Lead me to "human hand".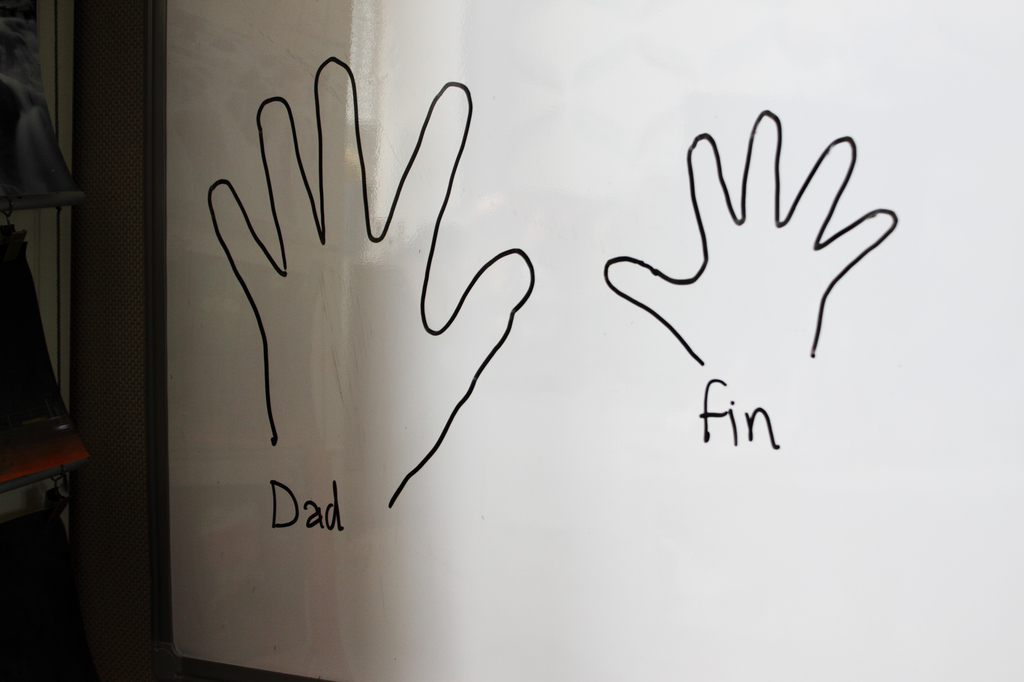
Lead to locate(205, 55, 534, 512).
